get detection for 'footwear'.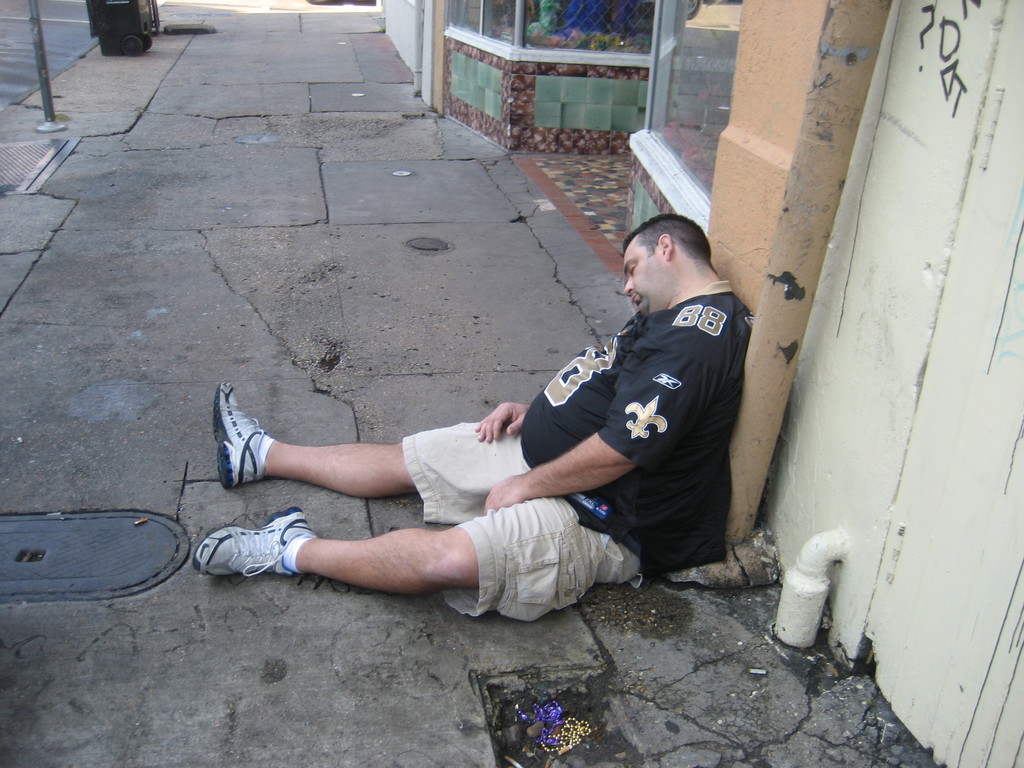
Detection: bbox=[211, 381, 269, 490].
